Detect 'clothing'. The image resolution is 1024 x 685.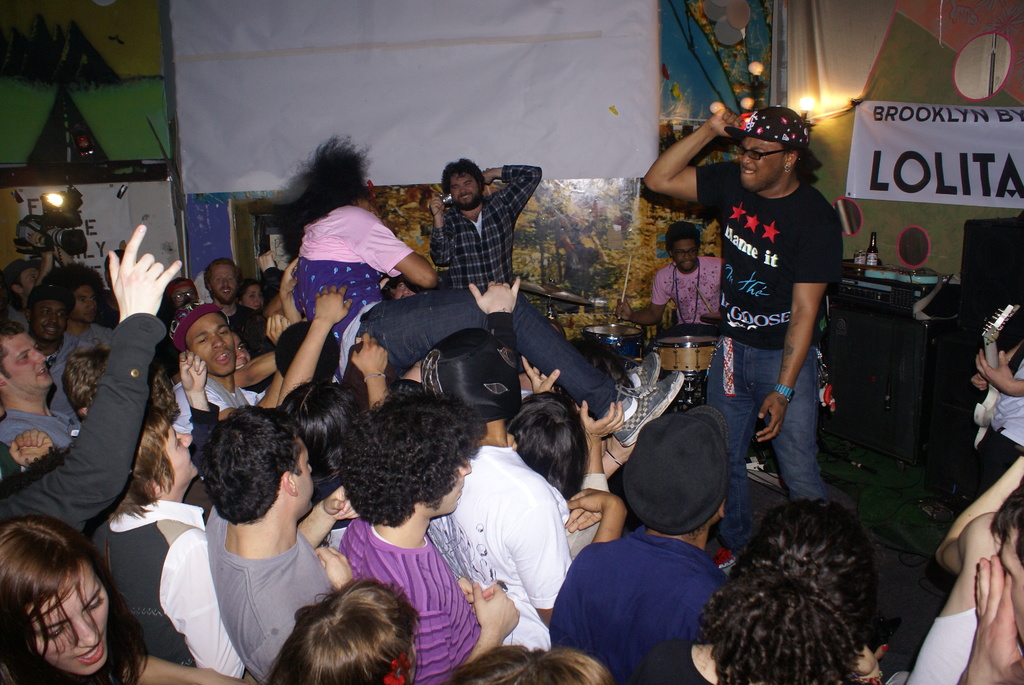
l=177, t=377, r=266, b=436.
